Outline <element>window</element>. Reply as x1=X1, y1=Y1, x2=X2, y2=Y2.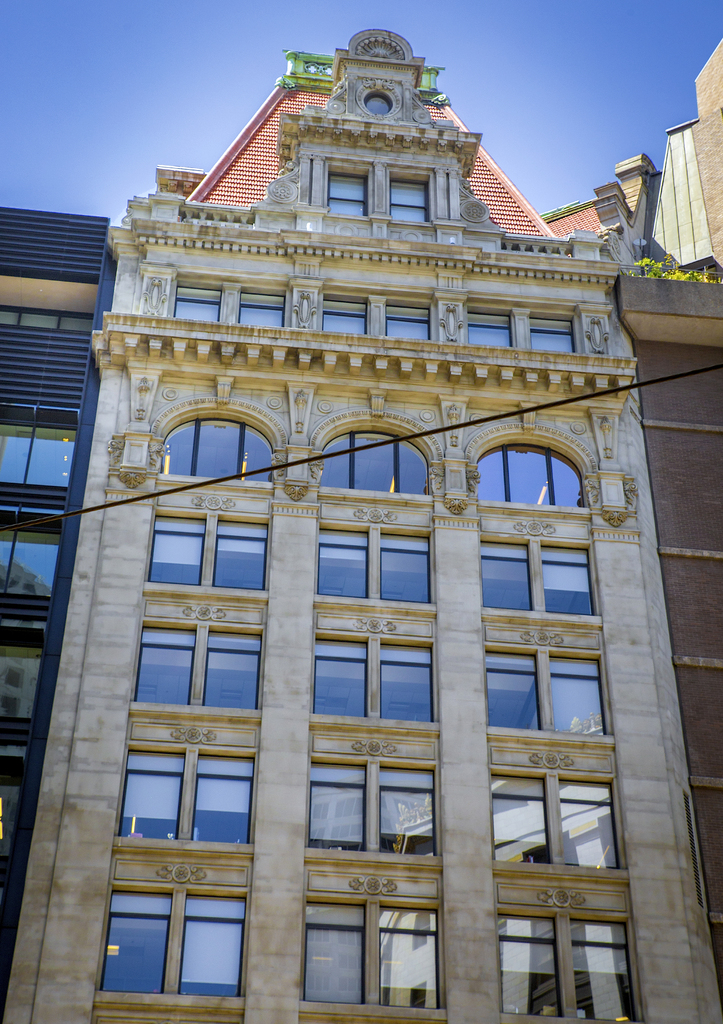
x1=154, y1=403, x2=273, y2=485.
